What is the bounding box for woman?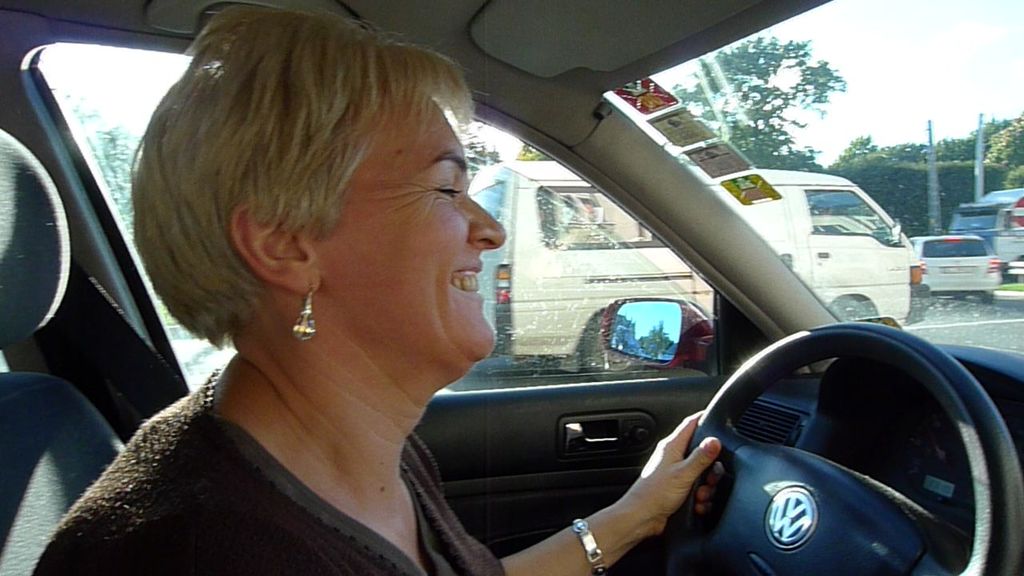
bbox=[67, 50, 634, 575].
